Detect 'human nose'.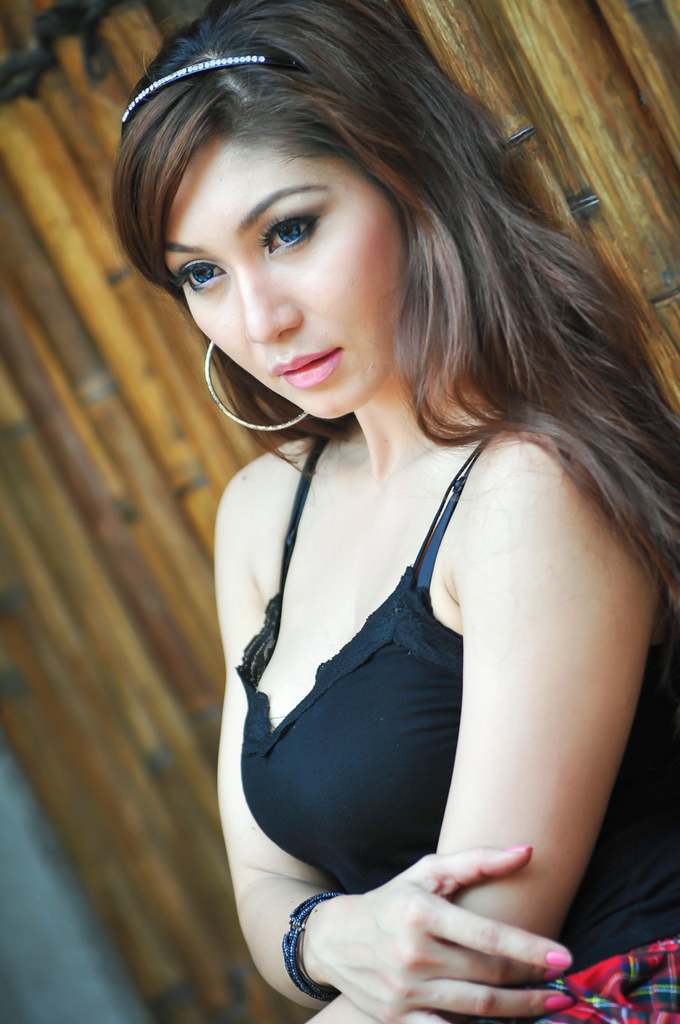
Detected at [229, 261, 299, 346].
